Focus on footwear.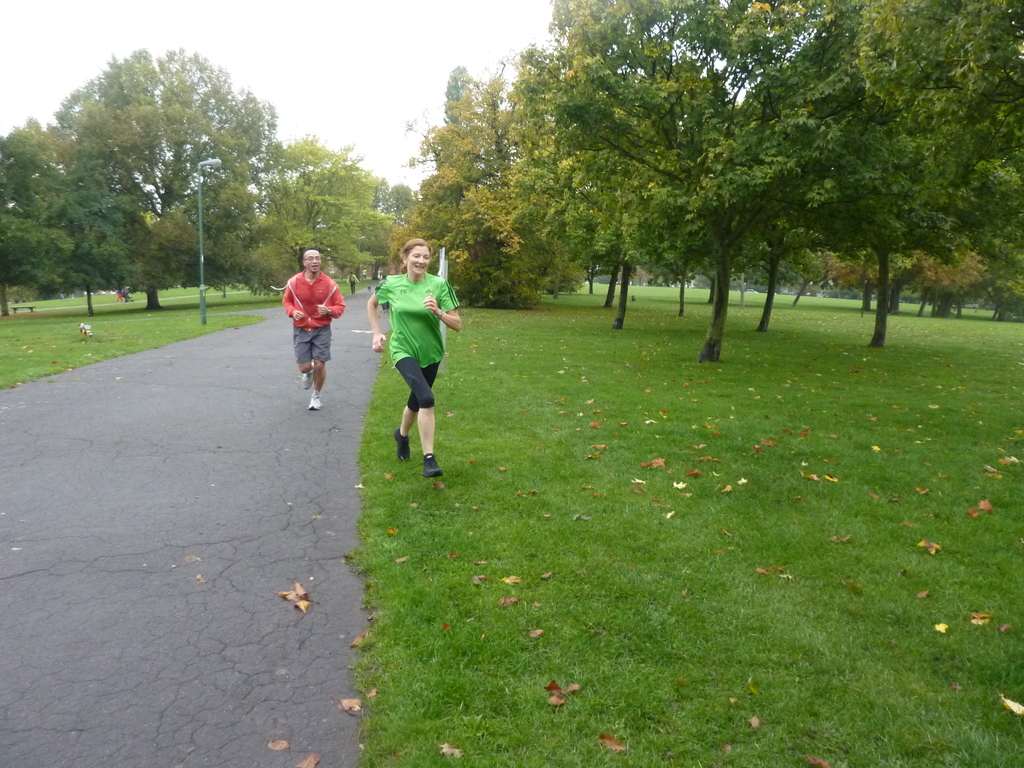
Focused at [425, 451, 445, 478].
